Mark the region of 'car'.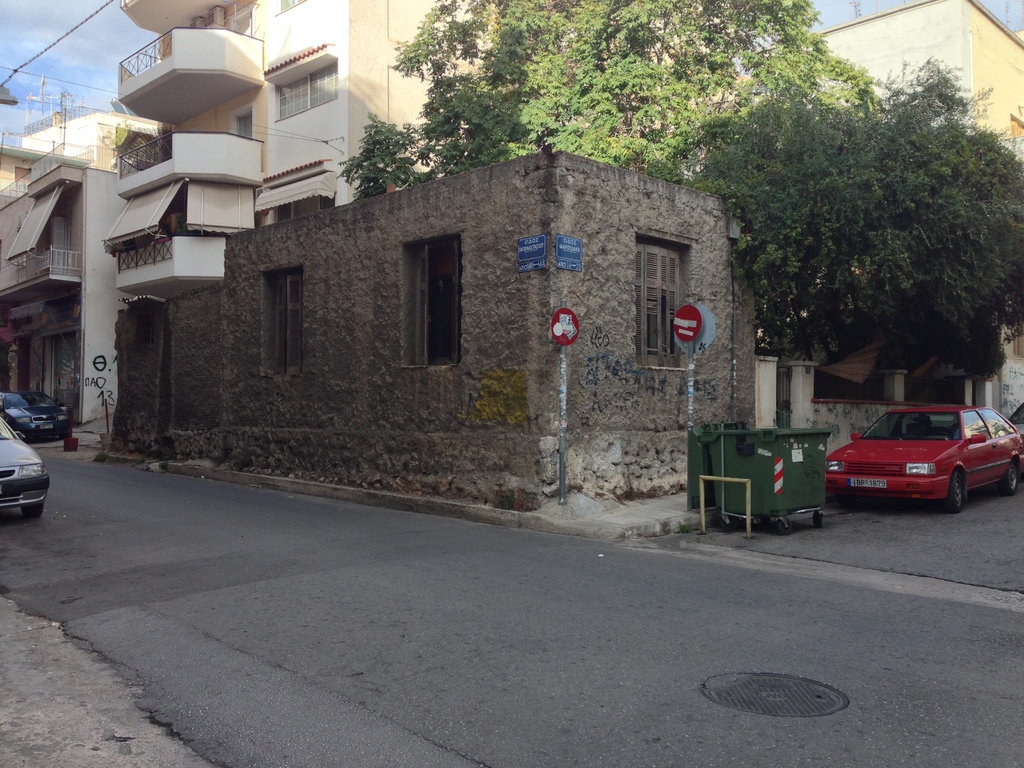
Region: 823/405/1023/511.
